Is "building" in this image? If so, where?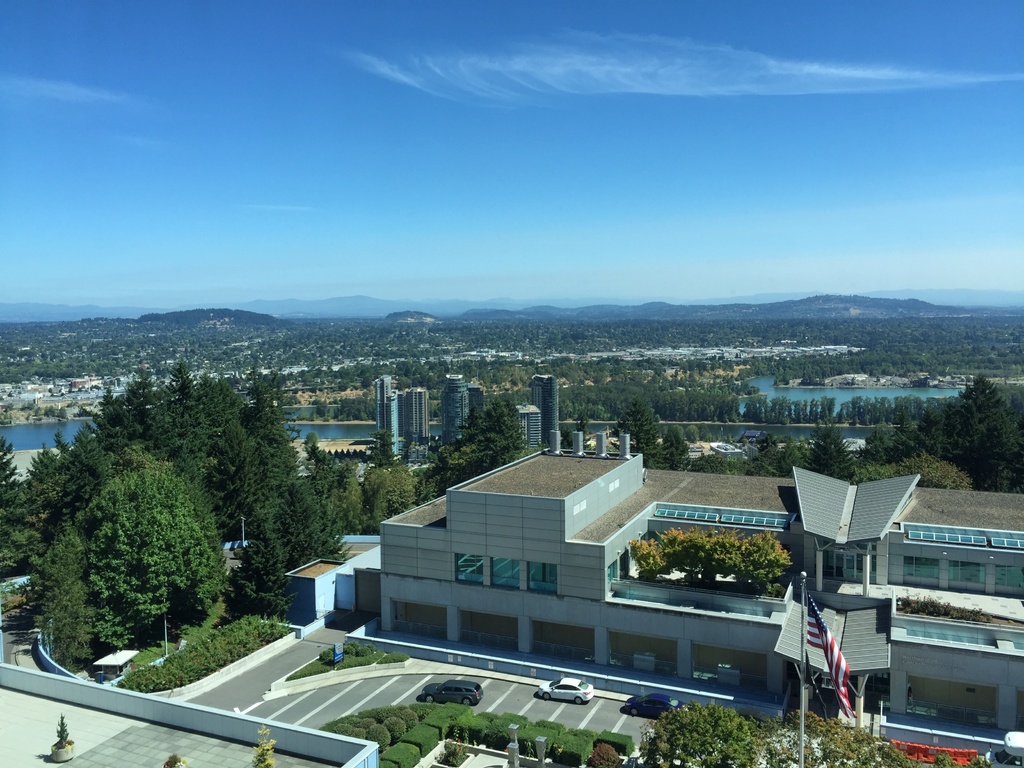
Yes, at [513, 403, 541, 449].
